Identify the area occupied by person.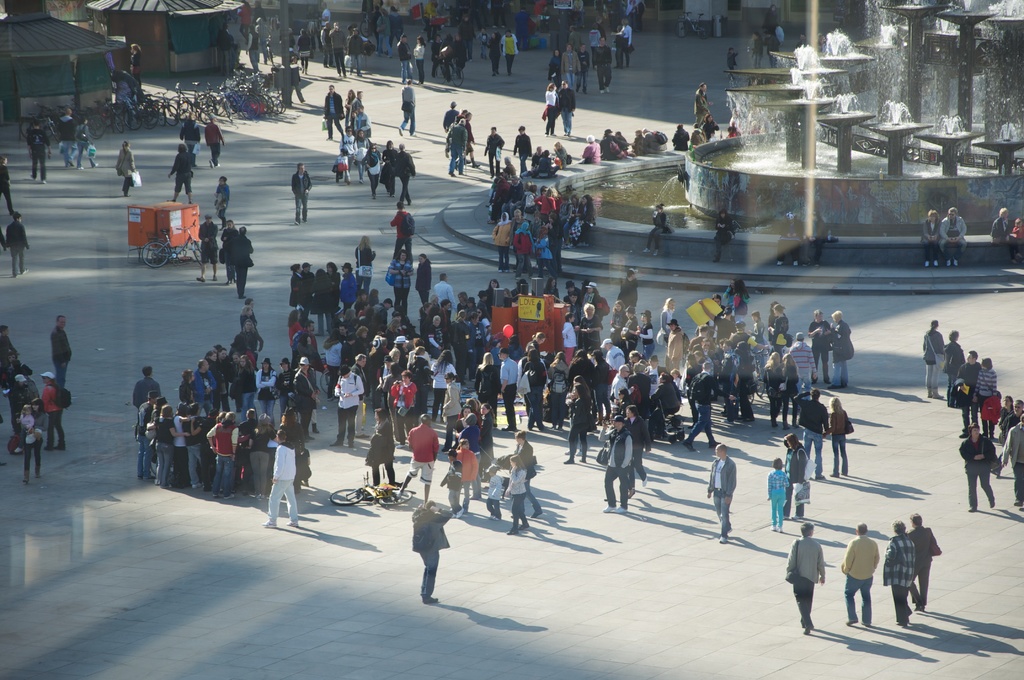
Area: x1=609 y1=364 x2=632 y2=394.
